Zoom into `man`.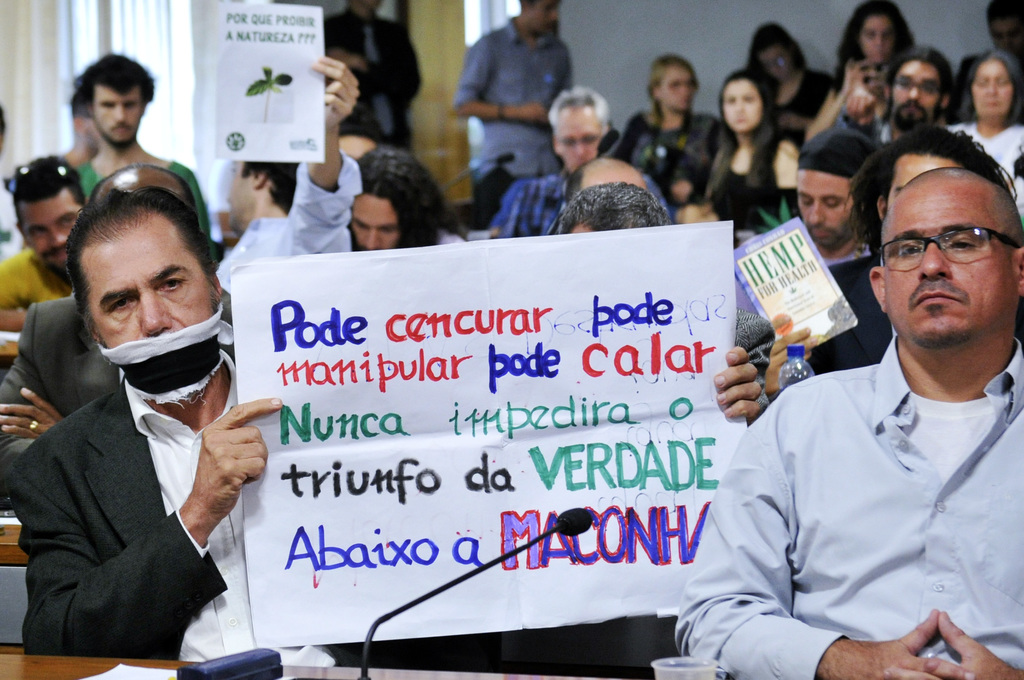
Zoom target: 211, 49, 364, 300.
